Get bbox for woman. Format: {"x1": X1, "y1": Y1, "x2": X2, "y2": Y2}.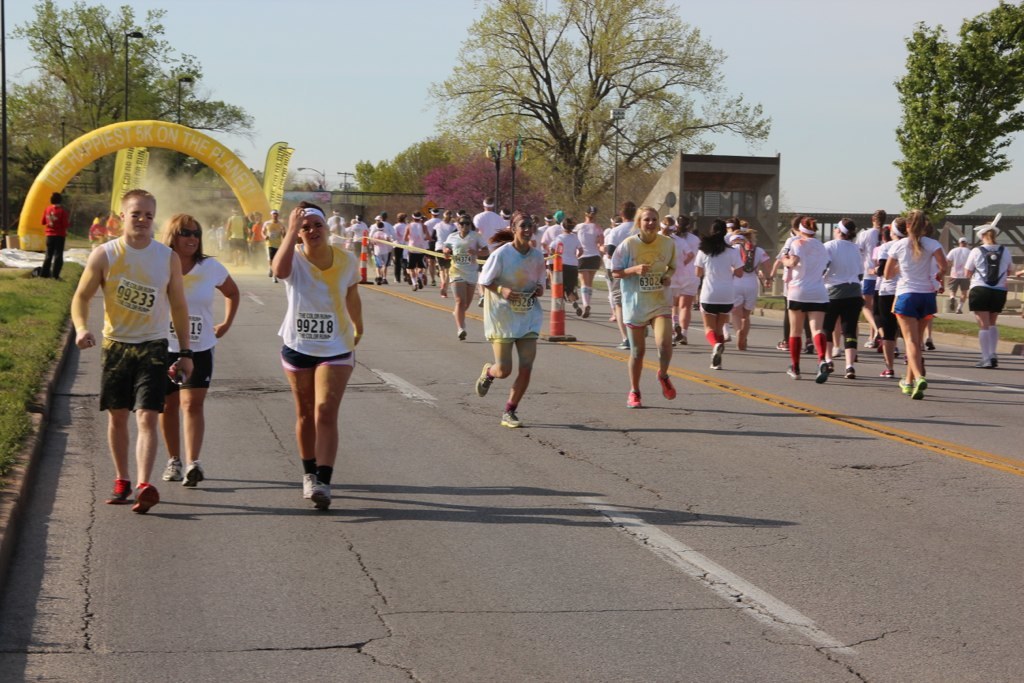
{"x1": 695, "y1": 217, "x2": 748, "y2": 374}.
